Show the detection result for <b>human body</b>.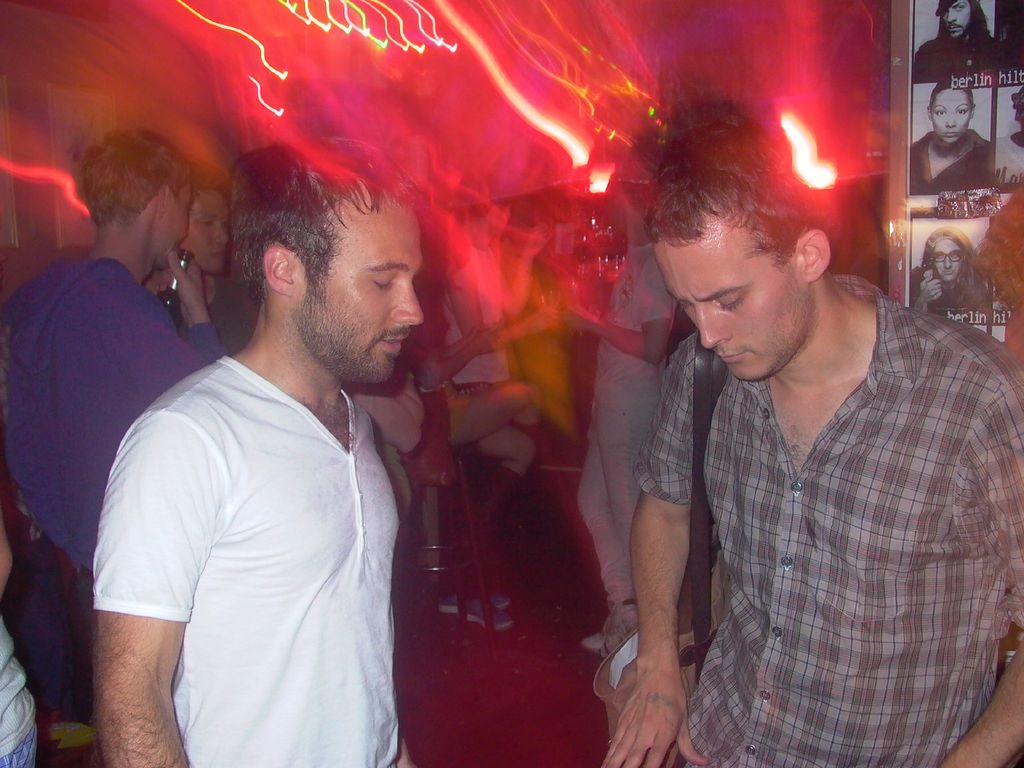
select_region(0, 533, 43, 767).
